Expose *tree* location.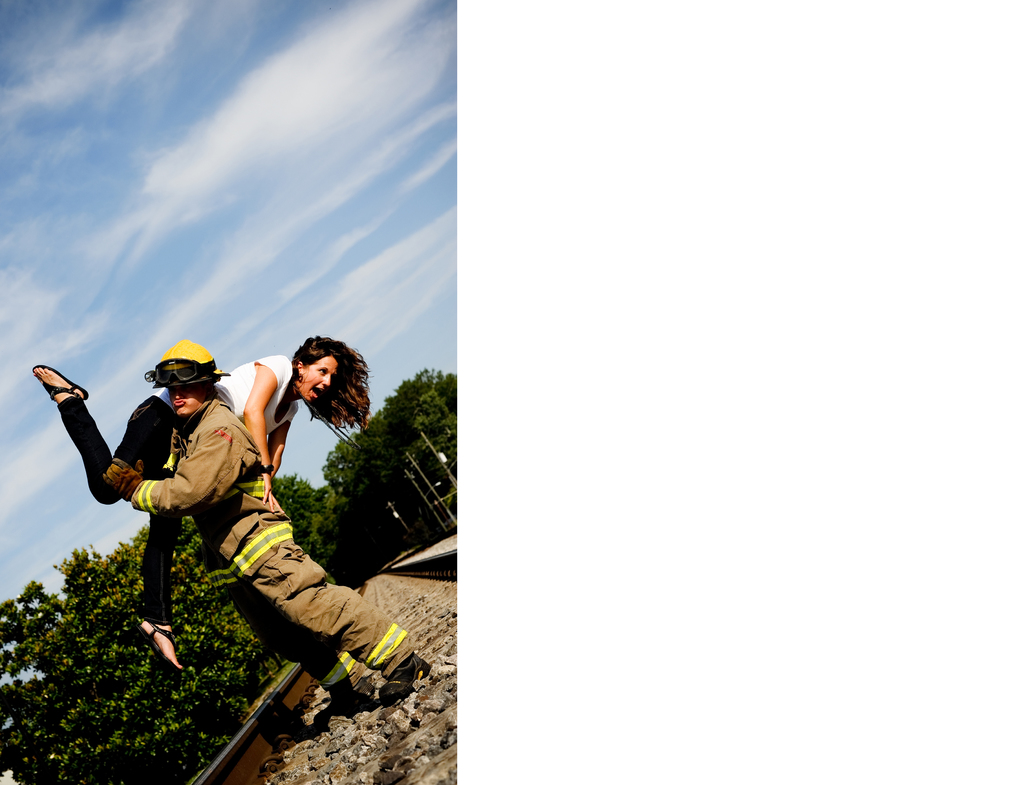
Exposed at x1=0 y1=474 x2=380 y2=784.
